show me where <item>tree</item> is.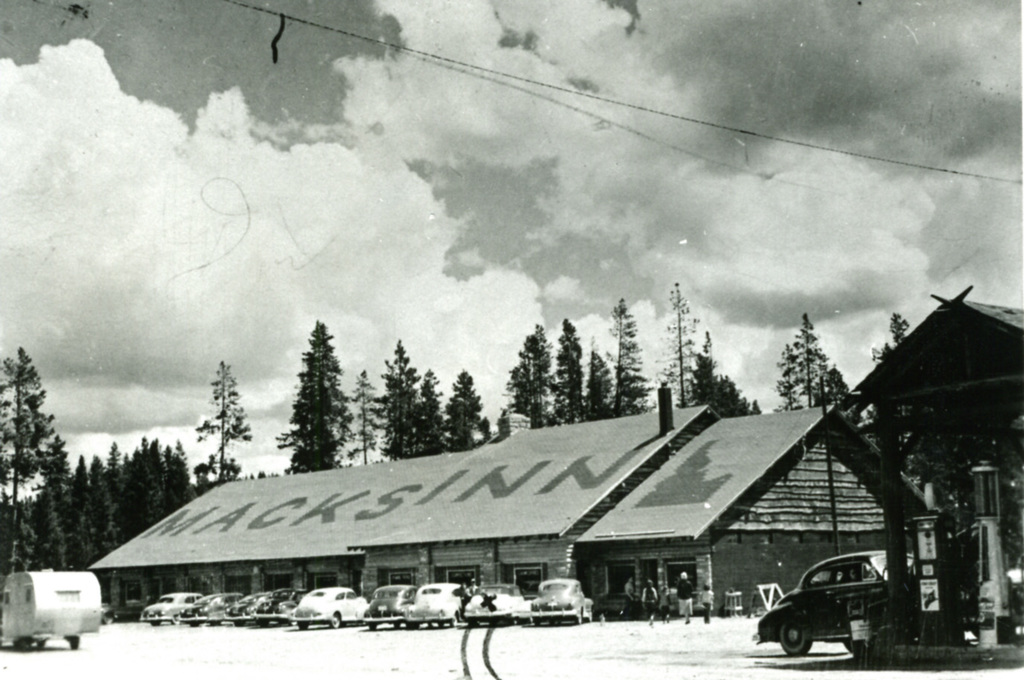
<item>tree</item> is at x1=28, y1=484, x2=65, y2=569.
